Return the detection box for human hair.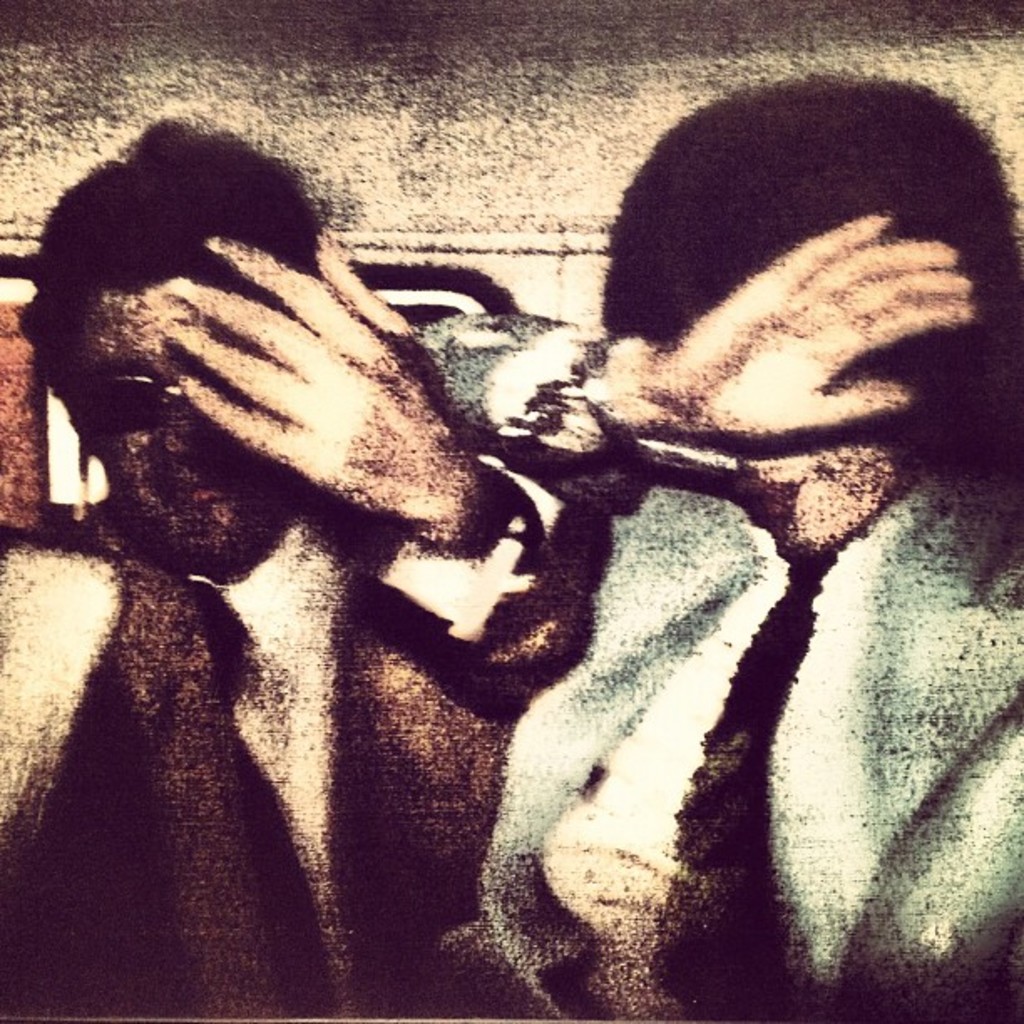
bbox(7, 115, 318, 388).
